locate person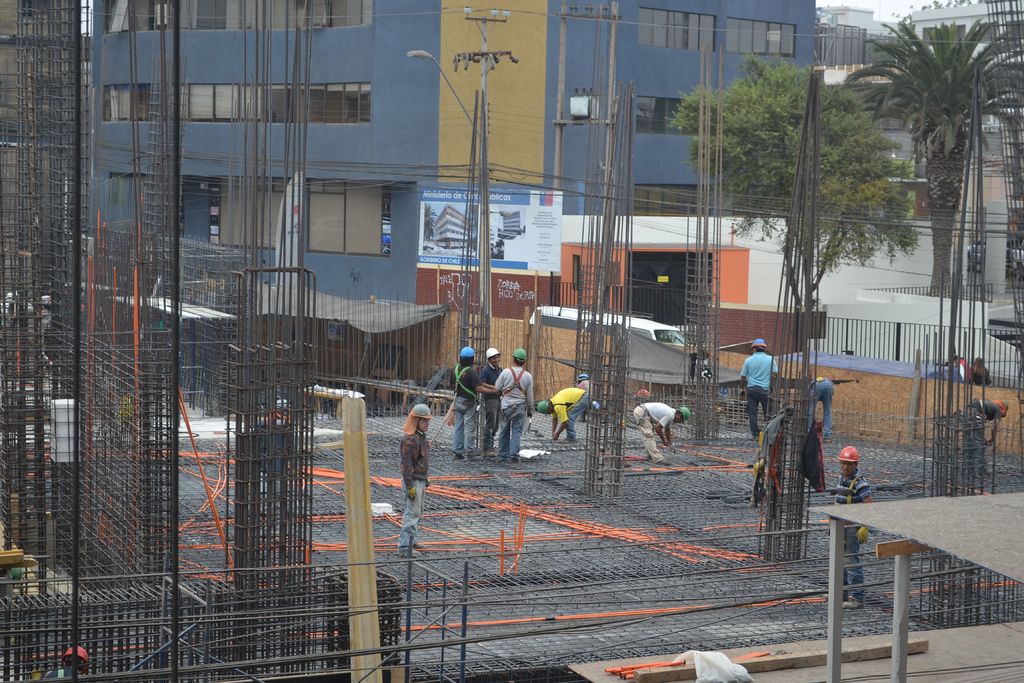
box(824, 447, 872, 603)
